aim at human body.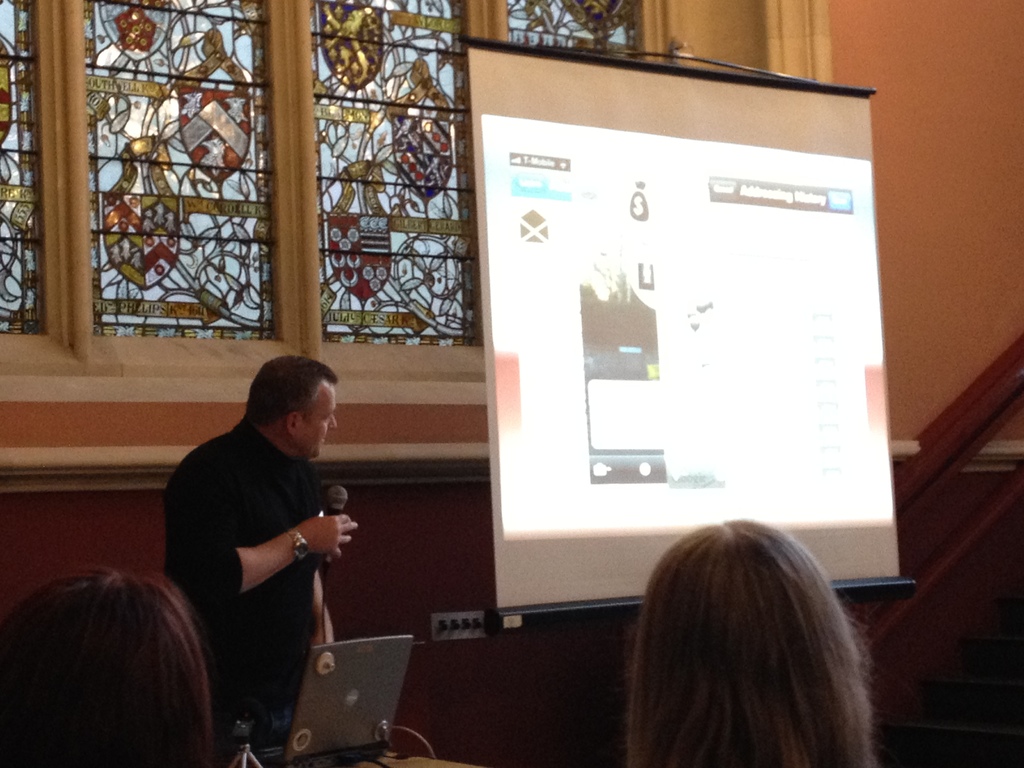
Aimed at BBox(628, 523, 874, 767).
